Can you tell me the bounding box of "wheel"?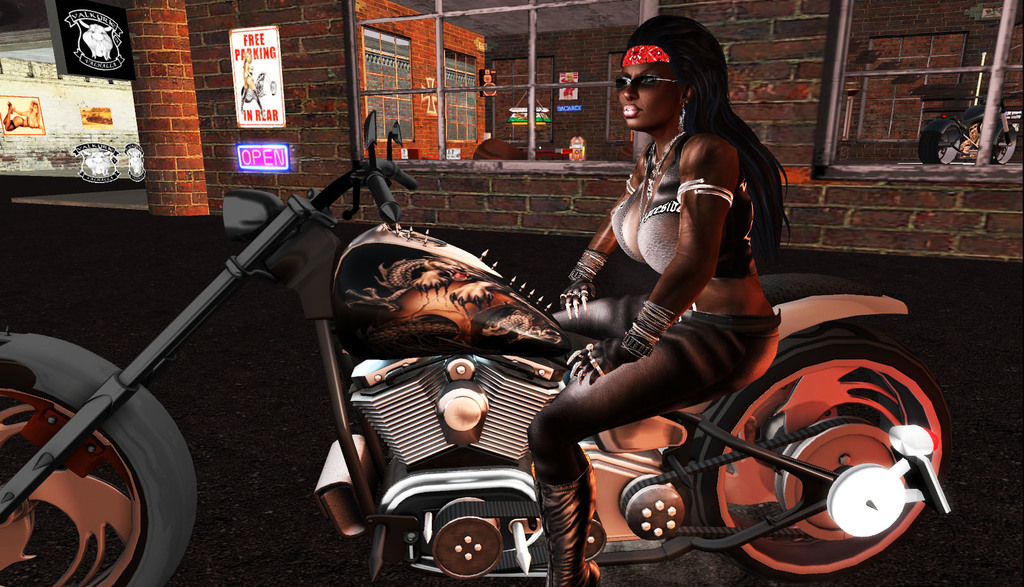
[4,307,196,584].
